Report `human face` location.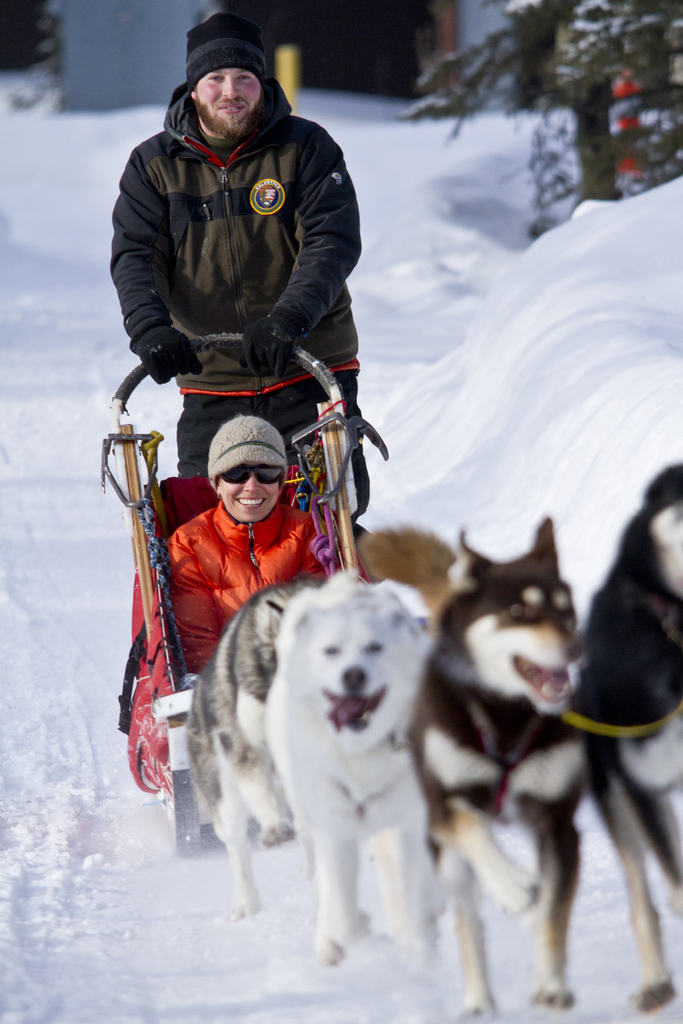
Report: detection(201, 69, 255, 150).
